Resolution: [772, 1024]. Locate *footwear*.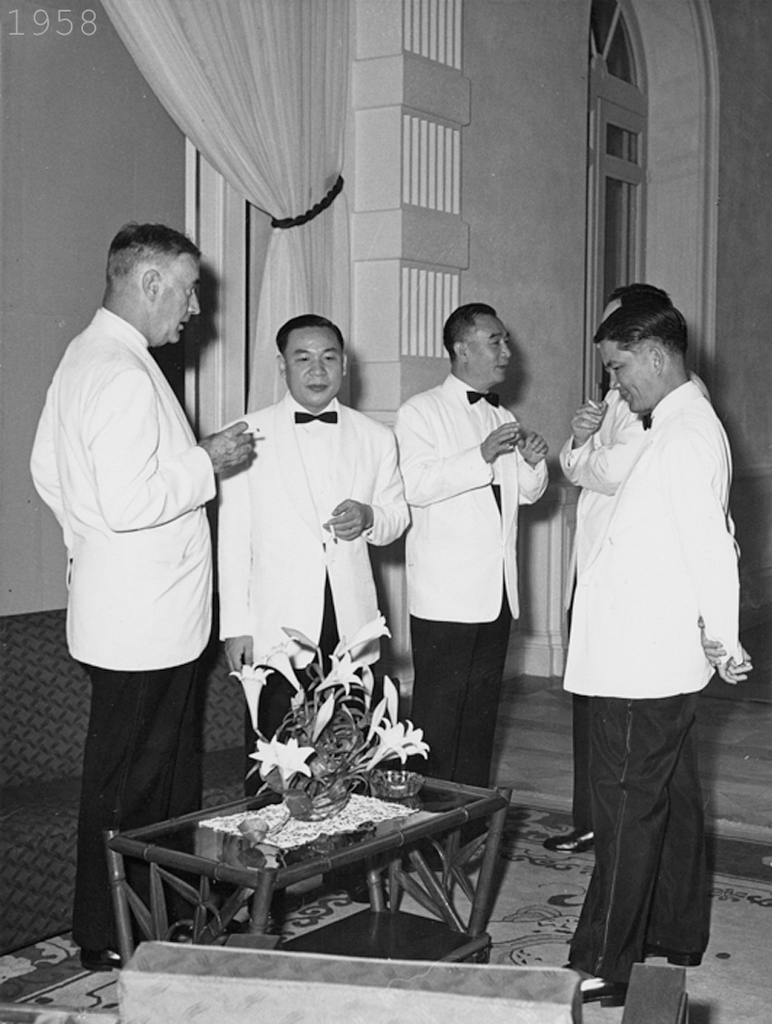
321 866 393 904.
